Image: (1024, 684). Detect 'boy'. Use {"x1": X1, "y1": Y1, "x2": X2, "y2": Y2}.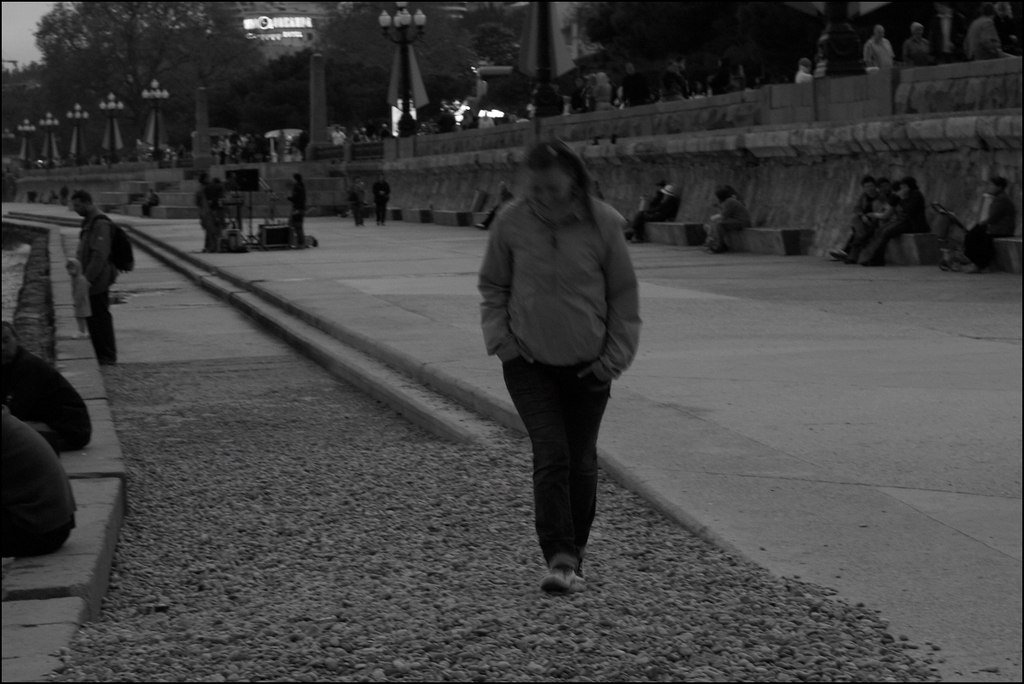
{"x1": 62, "y1": 257, "x2": 91, "y2": 340}.
